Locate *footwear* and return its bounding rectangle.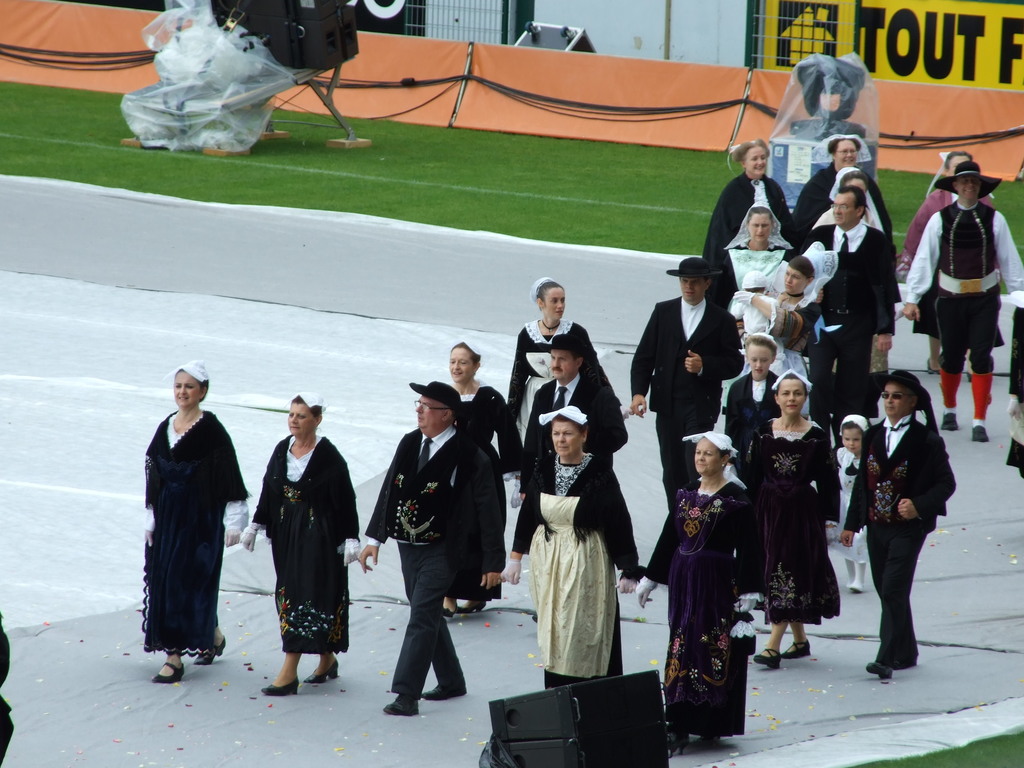
(462, 598, 486, 611).
